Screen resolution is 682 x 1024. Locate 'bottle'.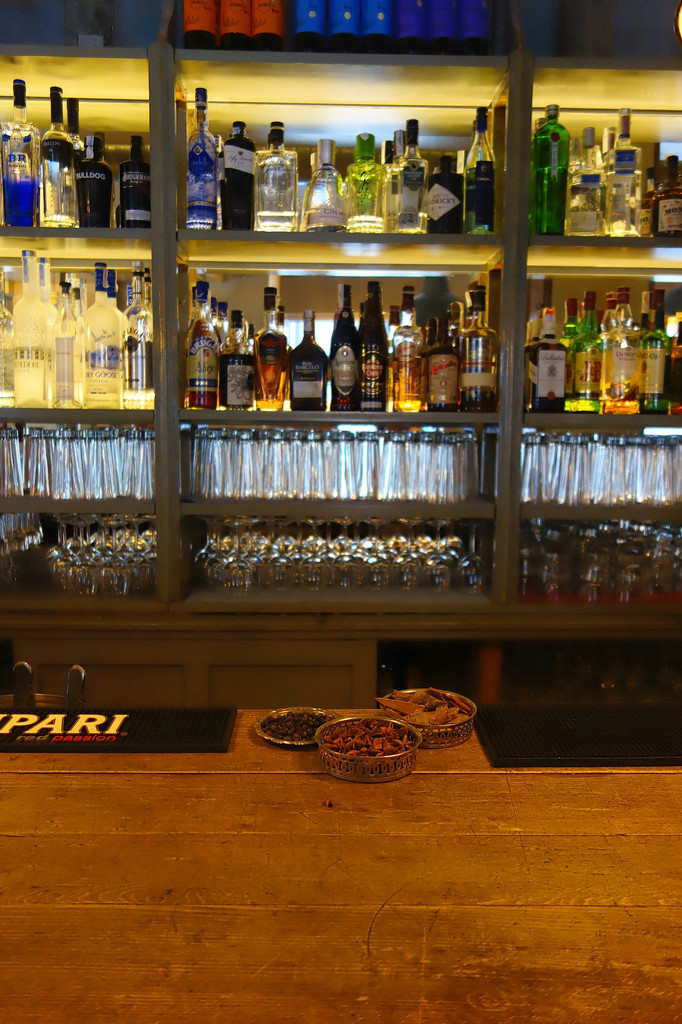
bbox(437, 0, 456, 54).
